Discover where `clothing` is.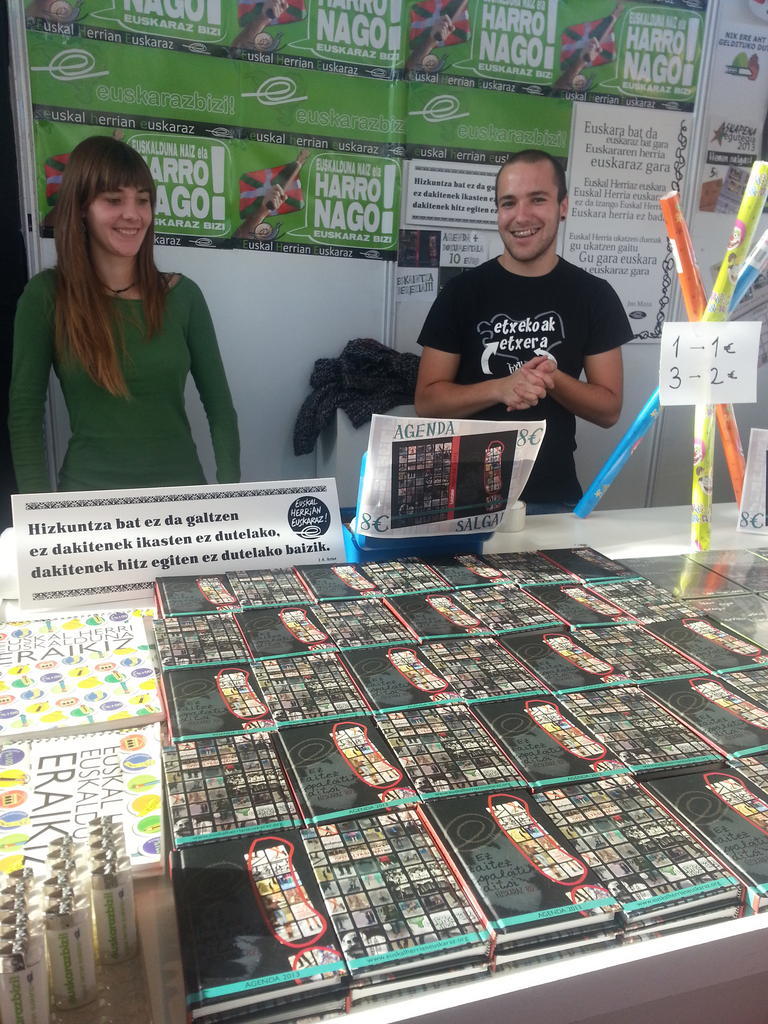
Discovered at (x1=411, y1=250, x2=624, y2=524).
